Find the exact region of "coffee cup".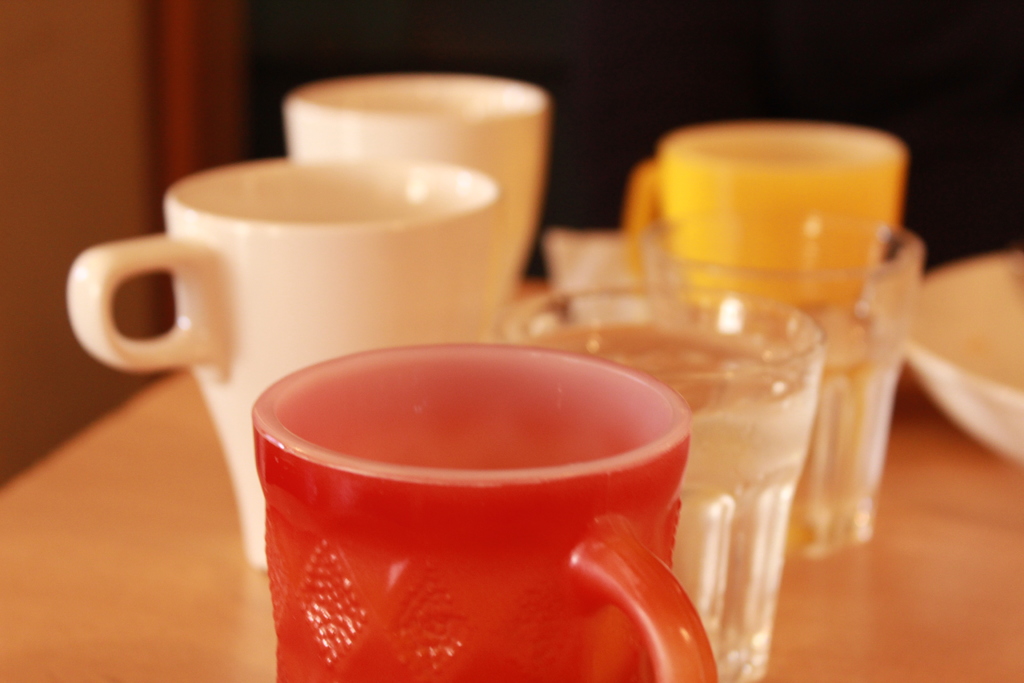
Exact region: {"x1": 280, "y1": 73, "x2": 551, "y2": 318}.
